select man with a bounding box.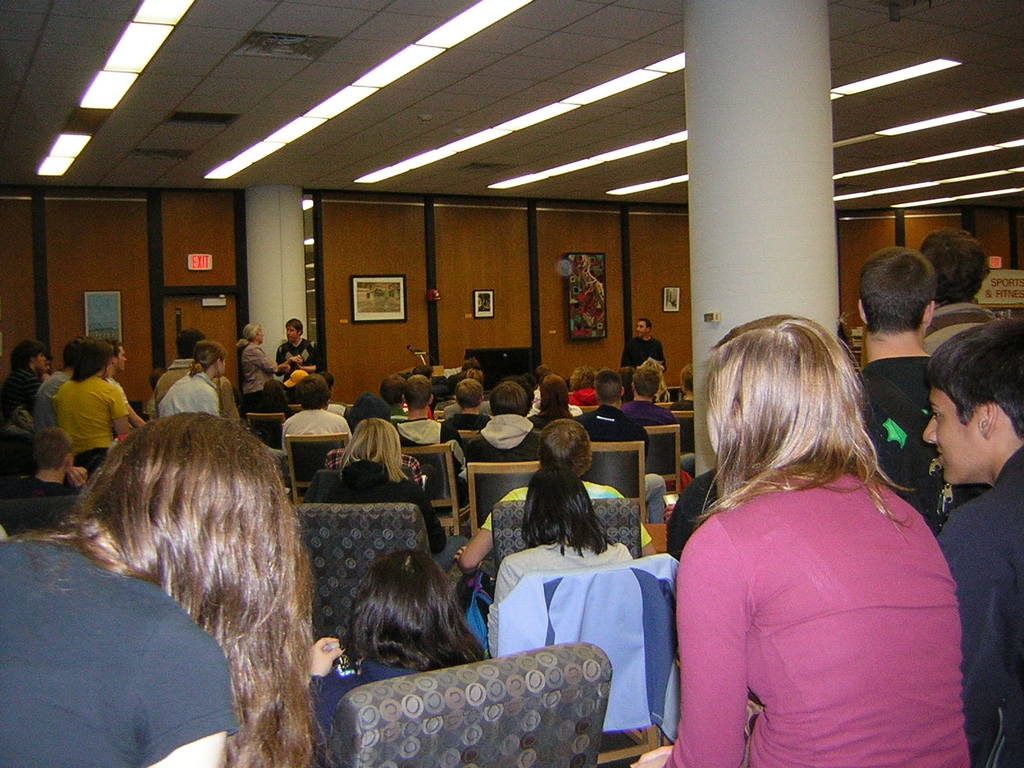
(x1=0, y1=423, x2=87, y2=502).
